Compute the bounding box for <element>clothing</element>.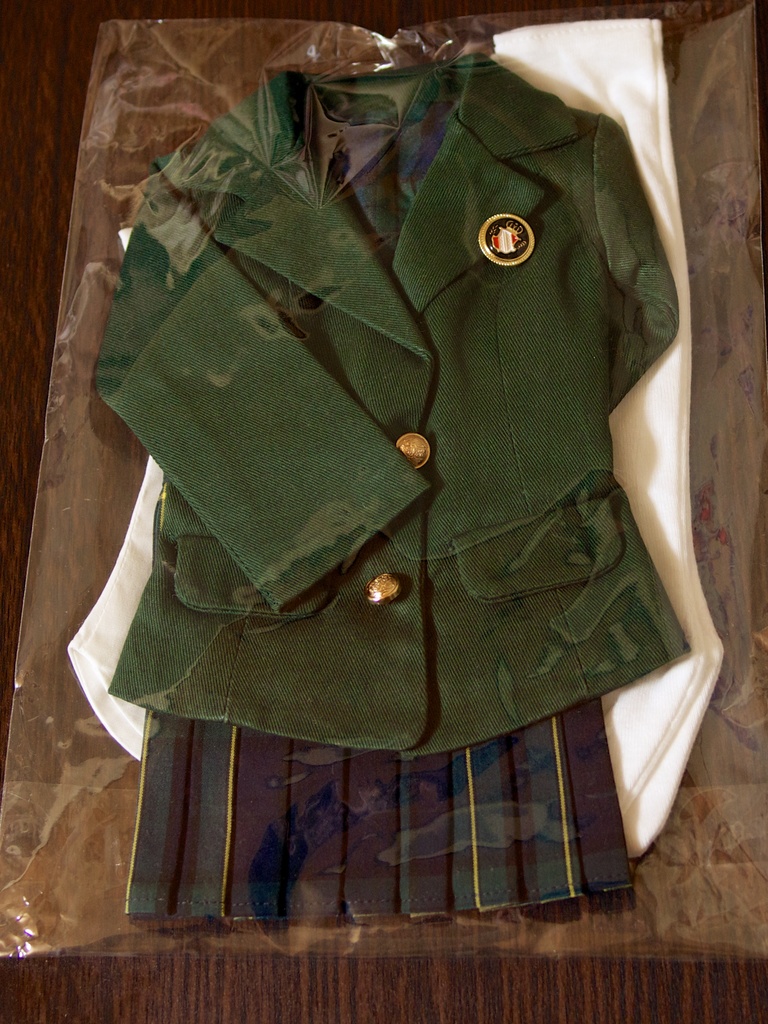
[122,703,632,922].
